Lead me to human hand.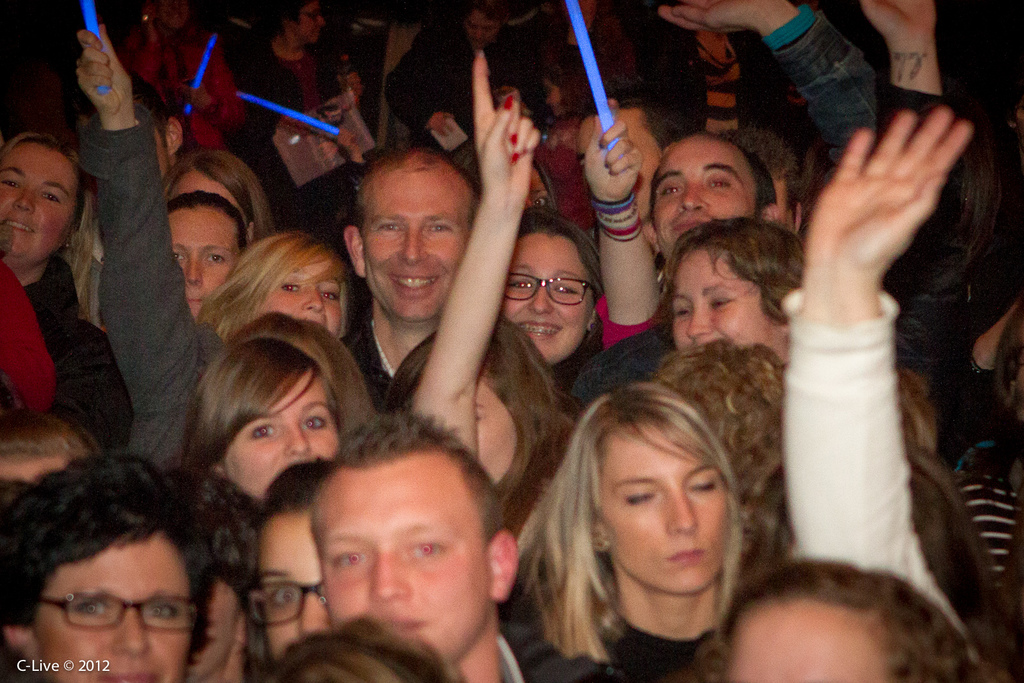
Lead to pyautogui.locateOnScreen(72, 22, 135, 117).
